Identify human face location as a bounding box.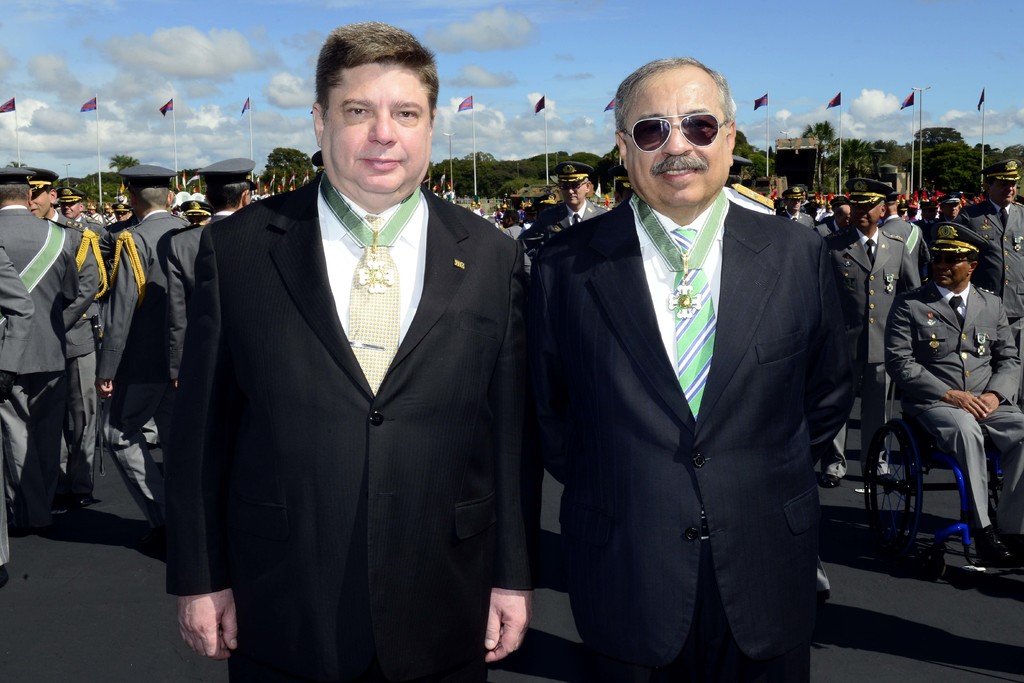
628 63 728 204.
